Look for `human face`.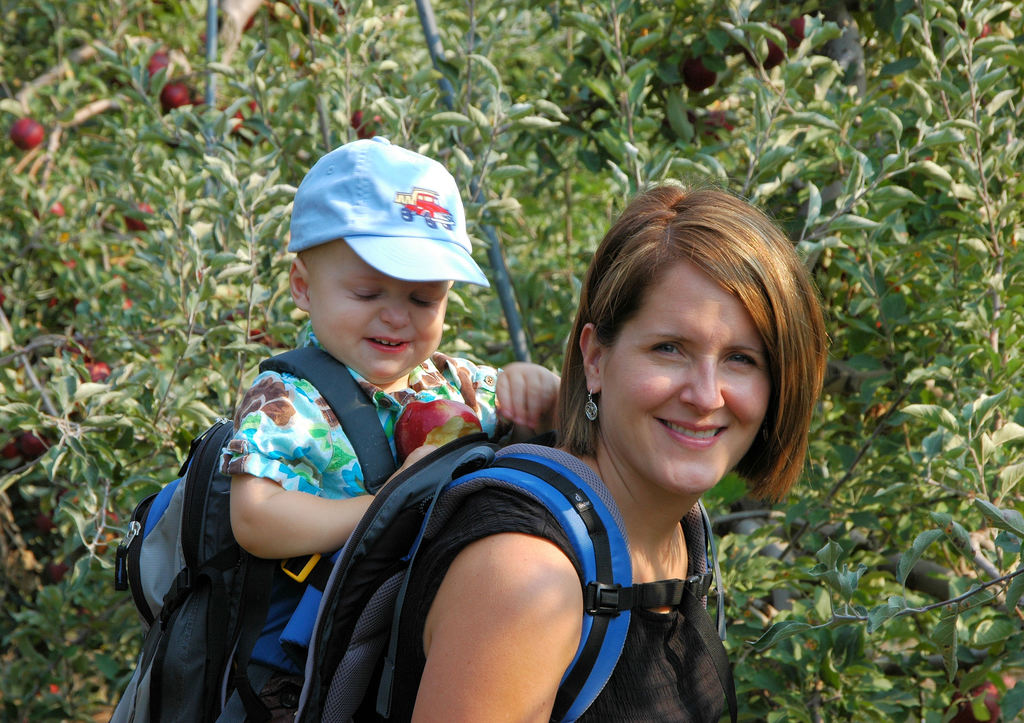
Found: {"left": 596, "top": 271, "right": 790, "bottom": 493}.
